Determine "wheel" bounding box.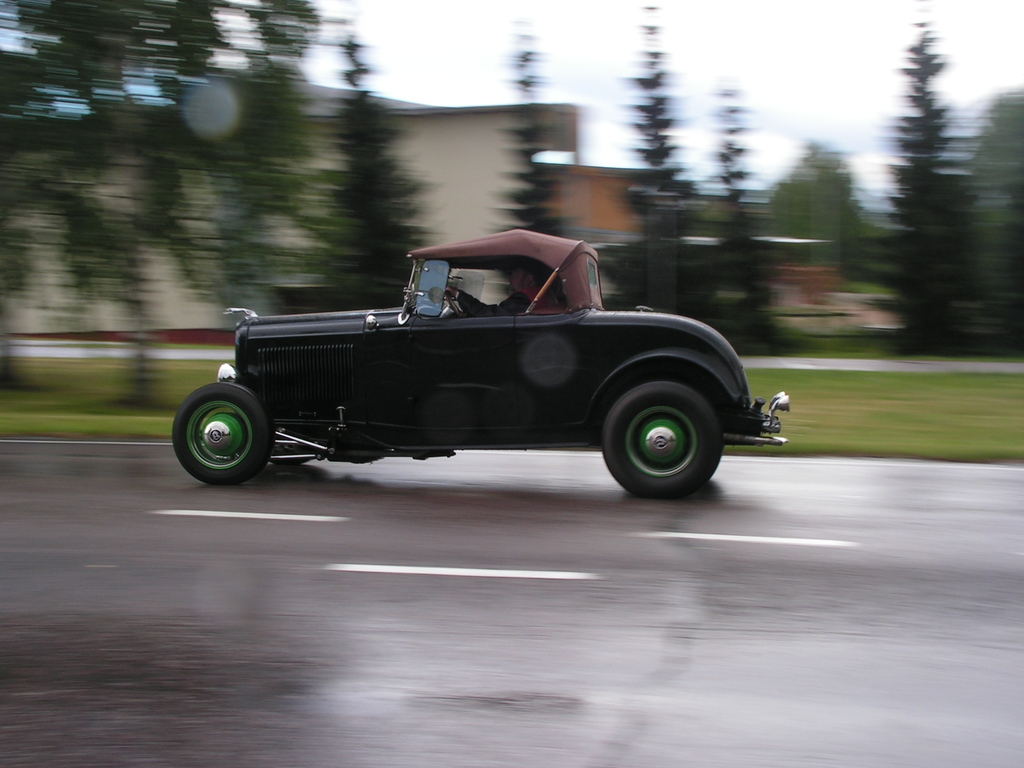
Determined: (440, 290, 466, 318).
